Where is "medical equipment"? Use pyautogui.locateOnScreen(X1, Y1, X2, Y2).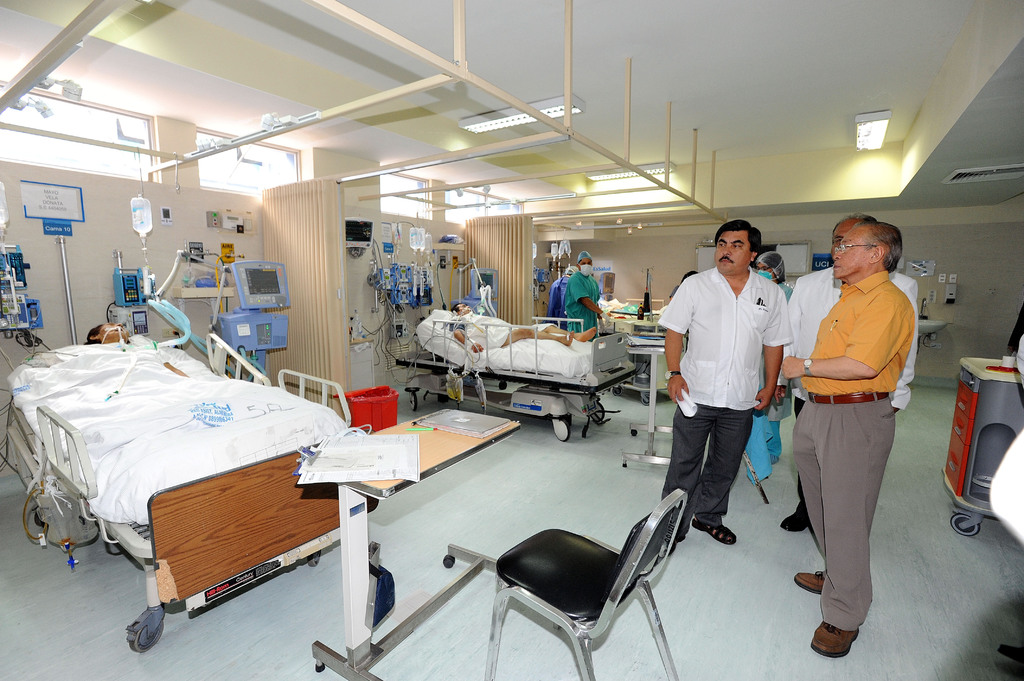
pyautogui.locateOnScreen(528, 225, 571, 321).
